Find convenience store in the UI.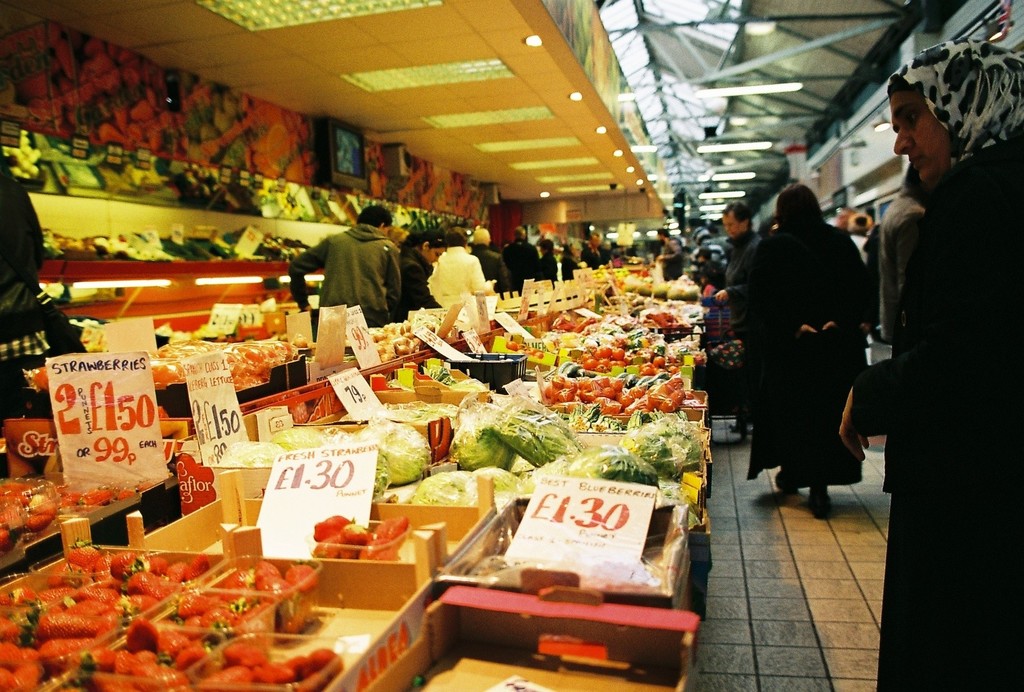
UI element at pyautogui.locateOnScreen(24, 9, 869, 687).
